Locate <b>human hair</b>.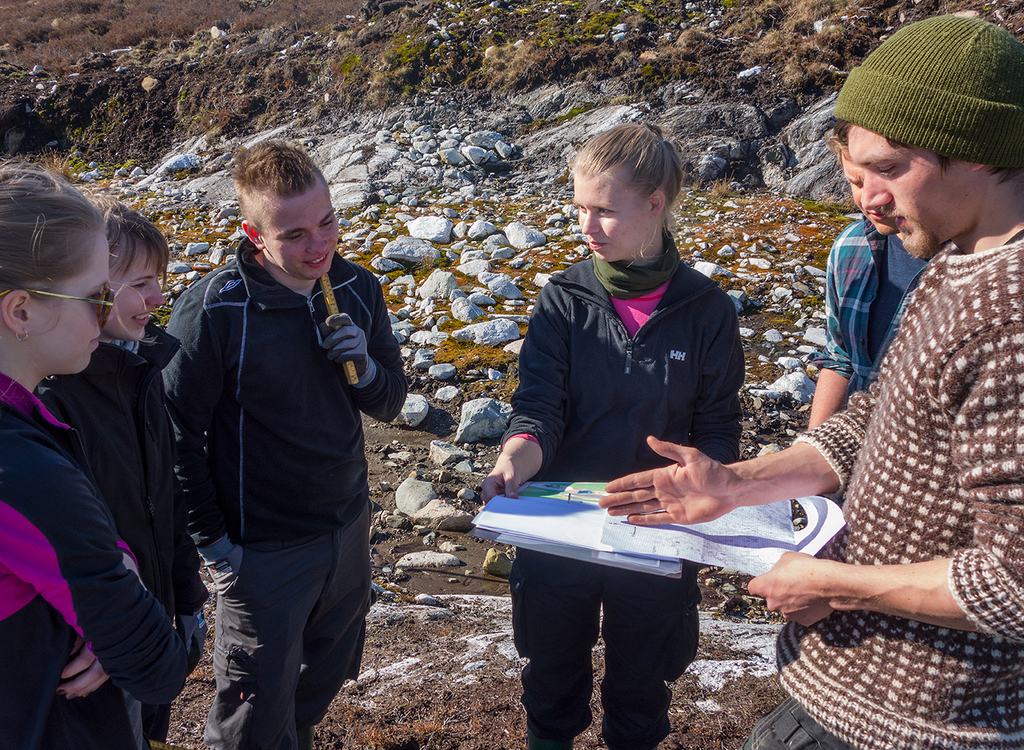
Bounding box: [235, 140, 322, 233].
